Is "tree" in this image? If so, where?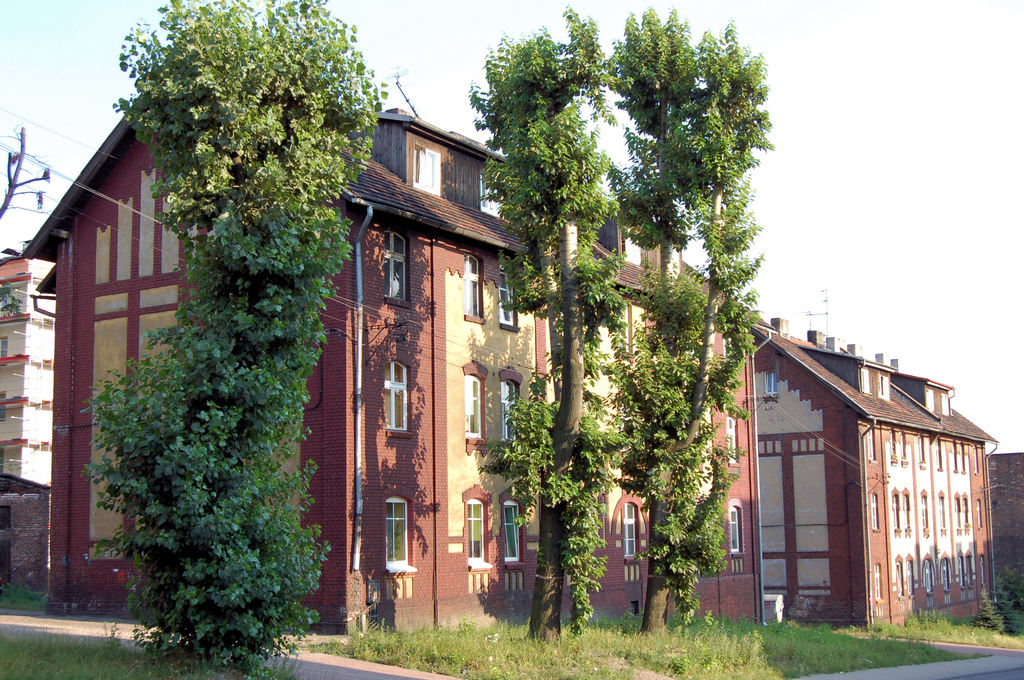
Yes, at 601/4/781/634.
